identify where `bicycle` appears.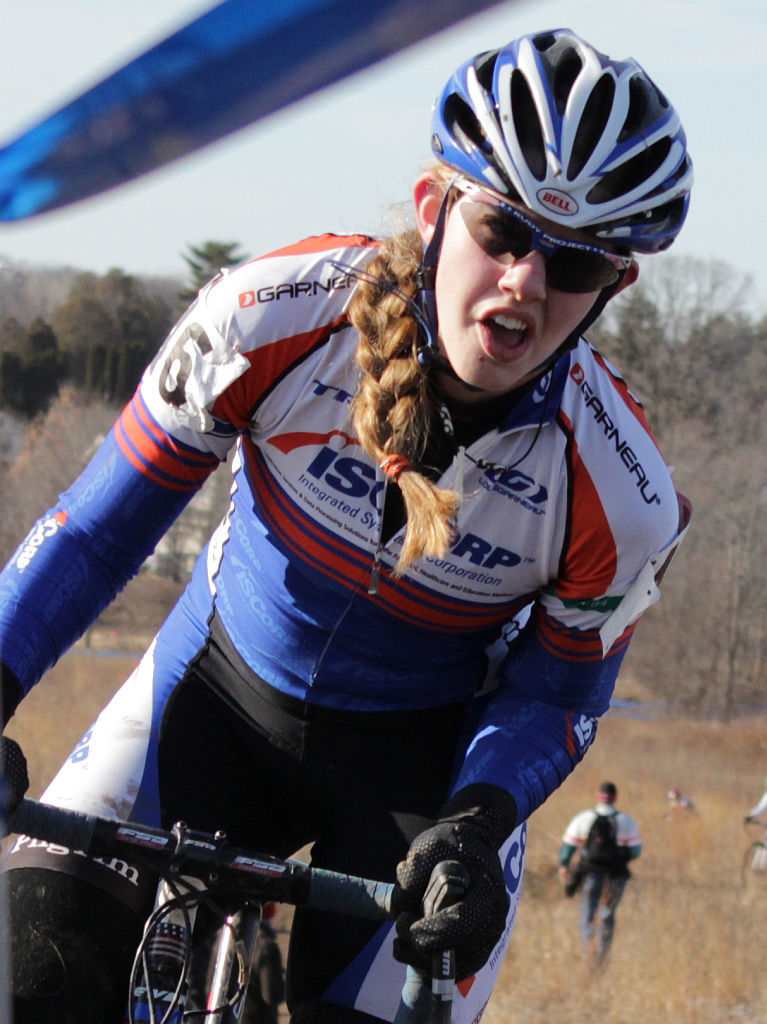
Appears at [x1=18, y1=792, x2=492, y2=1023].
